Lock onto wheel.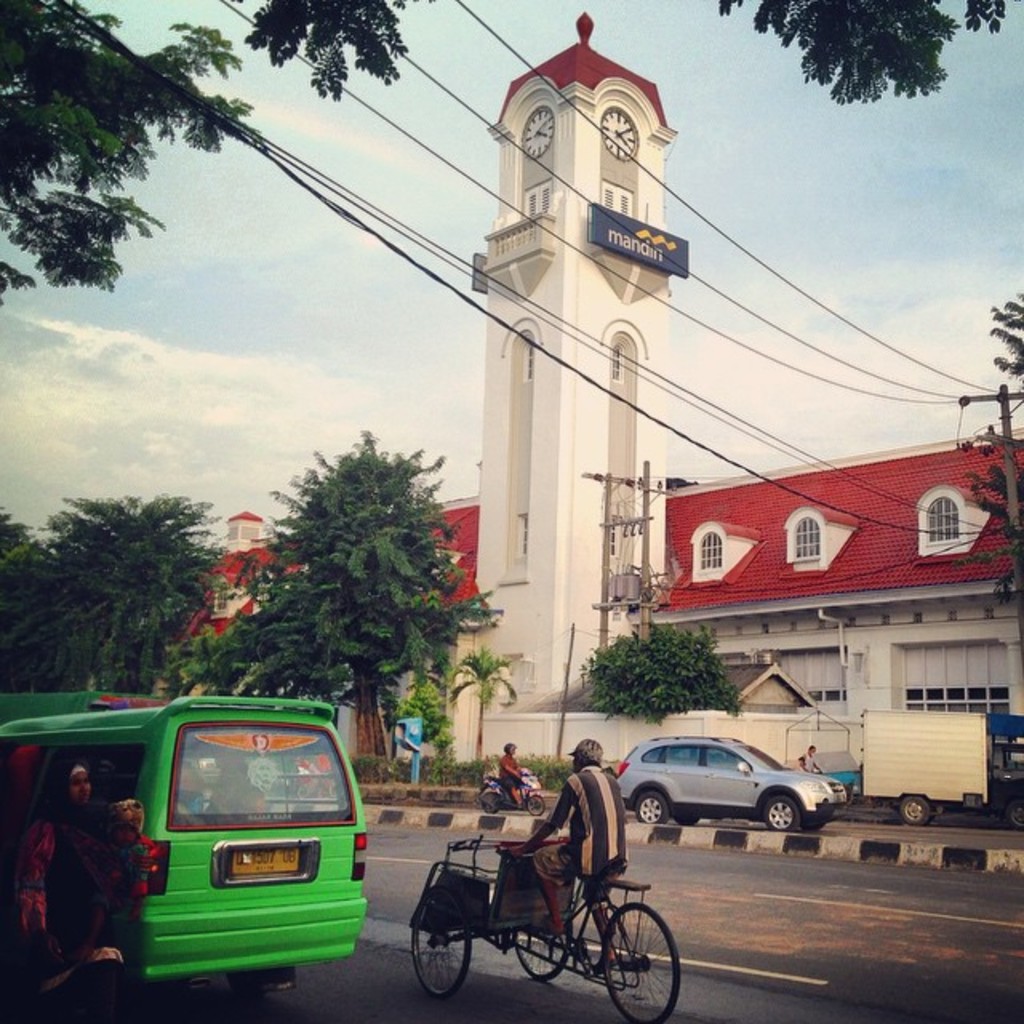
Locked: region(602, 901, 686, 1022).
